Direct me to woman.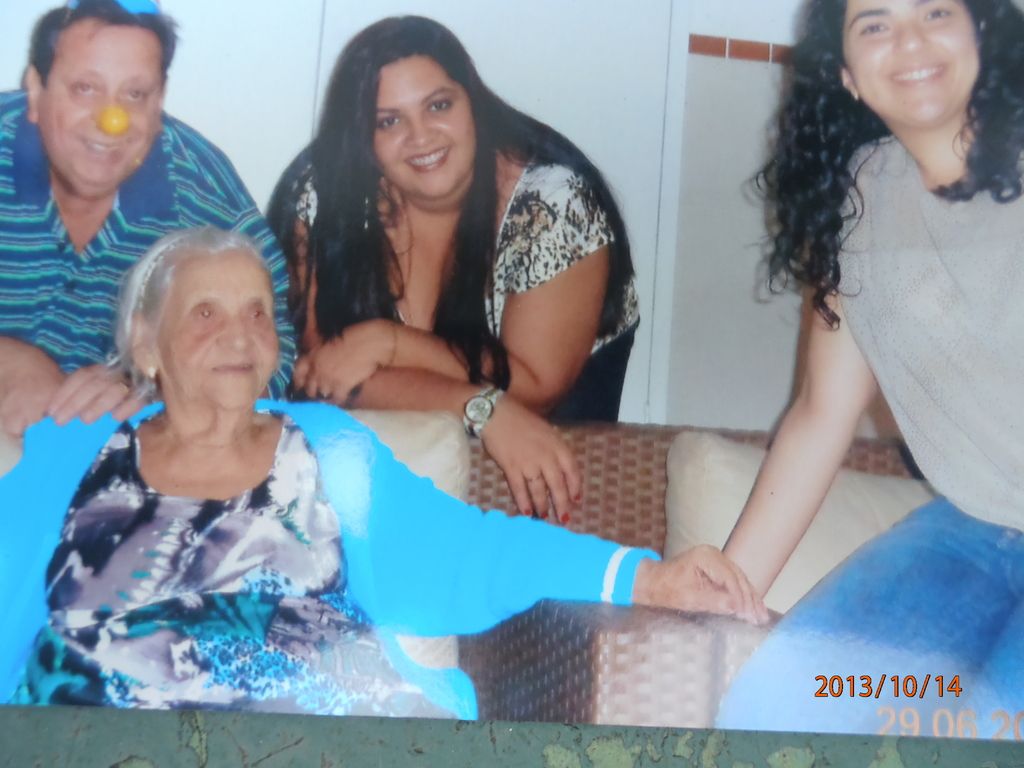
Direction: <box>668,0,1015,637</box>.
